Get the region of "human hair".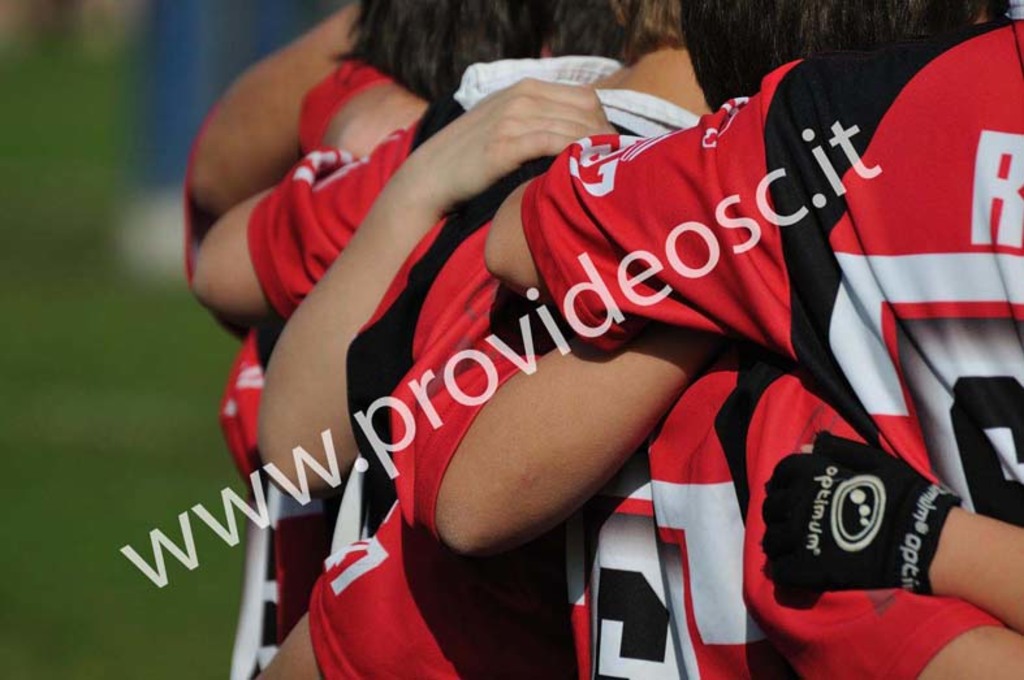
Rect(795, 0, 986, 52).
